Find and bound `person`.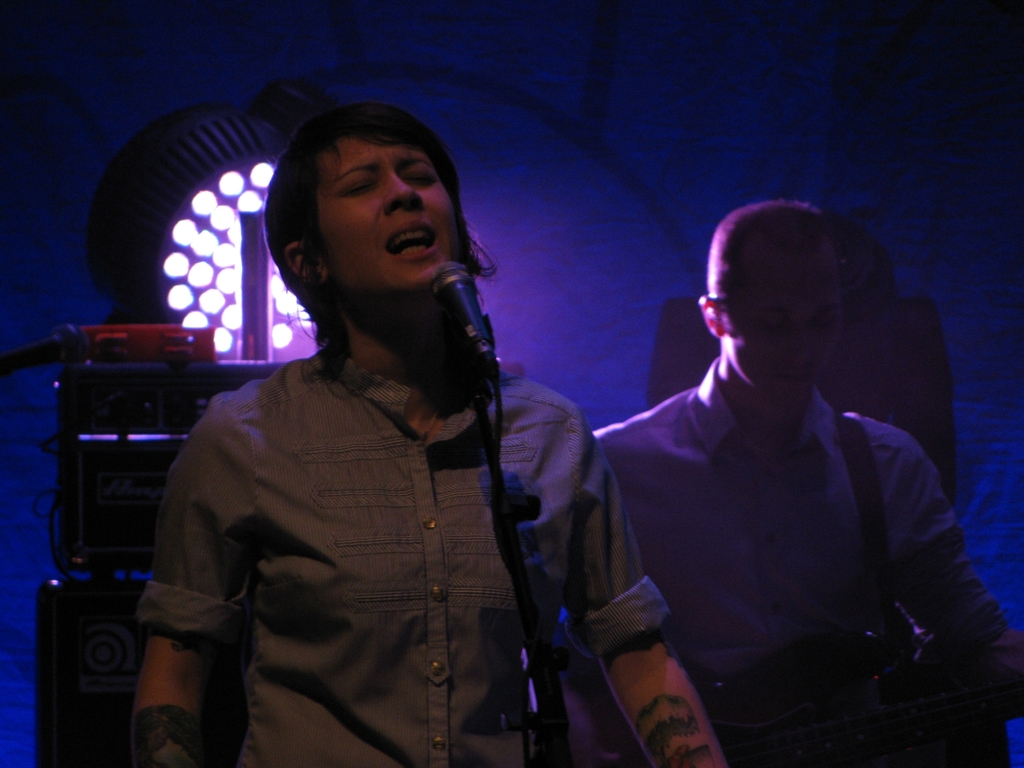
Bound: Rect(588, 198, 1023, 767).
